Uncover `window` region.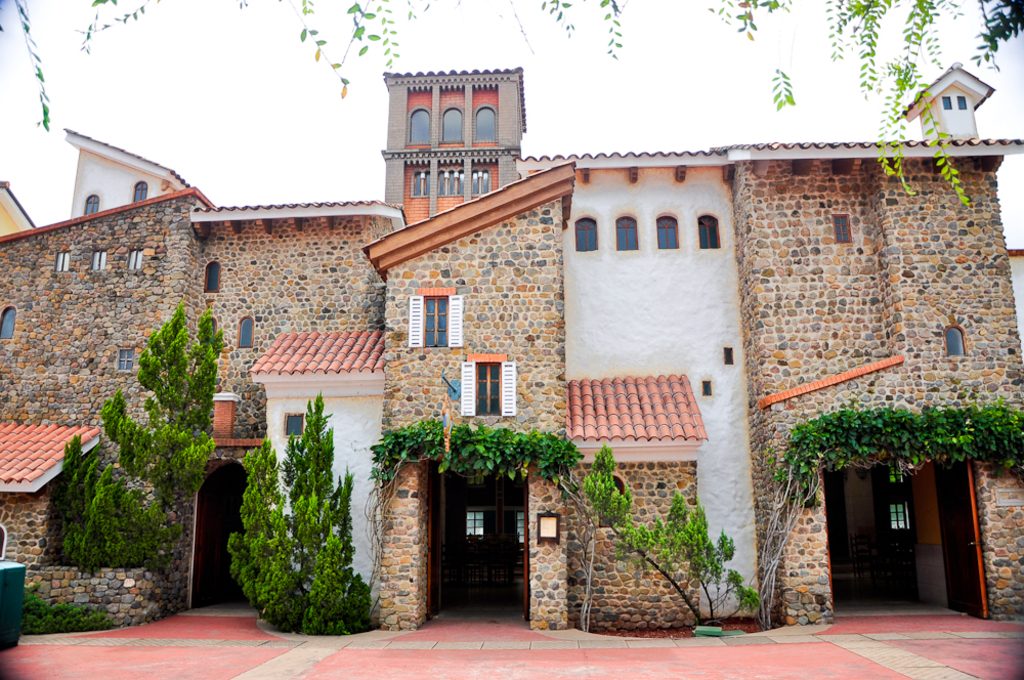
Uncovered: box(461, 356, 520, 425).
